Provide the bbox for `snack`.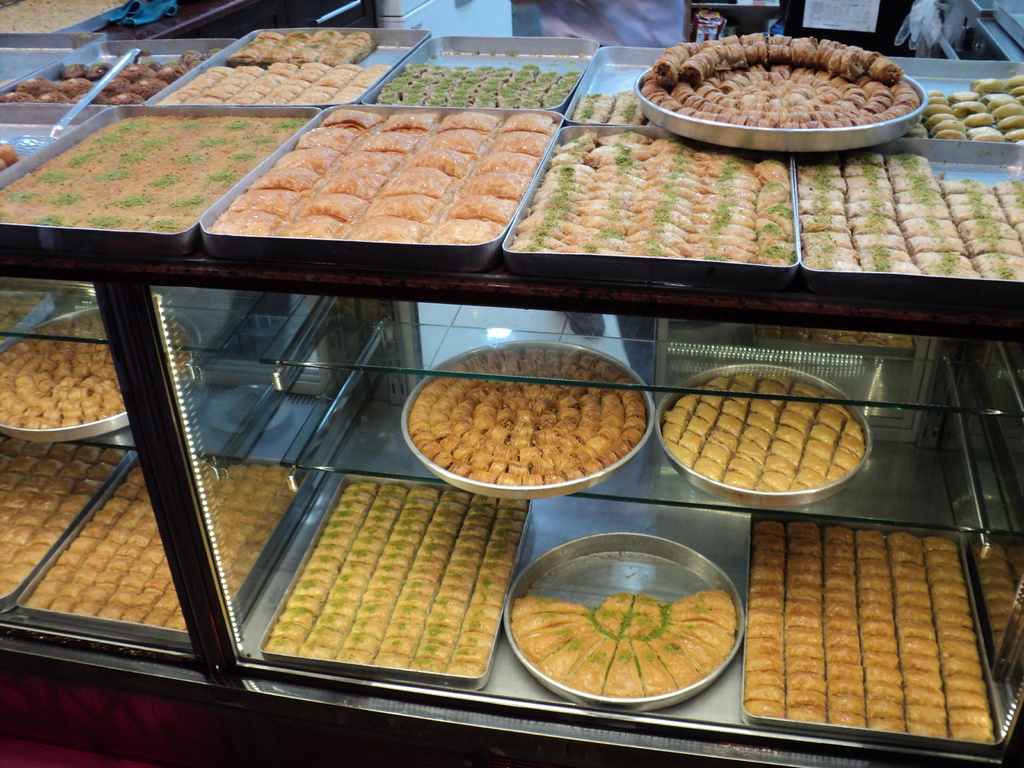
0:325:189:436.
